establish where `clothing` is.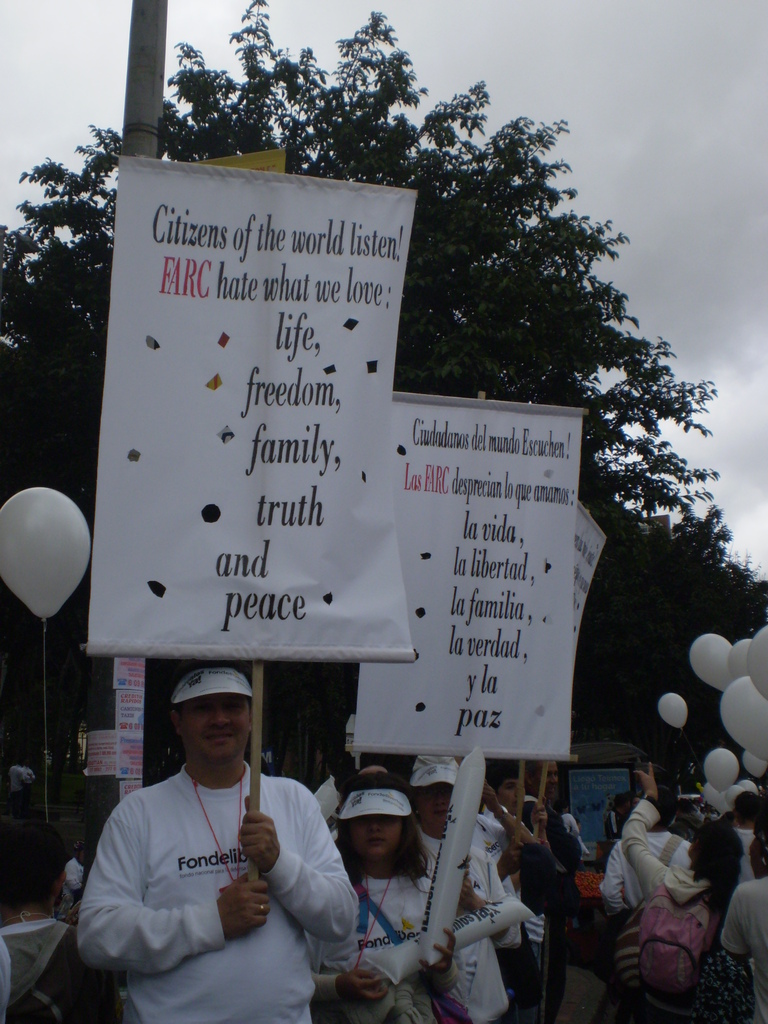
Established at detection(732, 829, 758, 890).
